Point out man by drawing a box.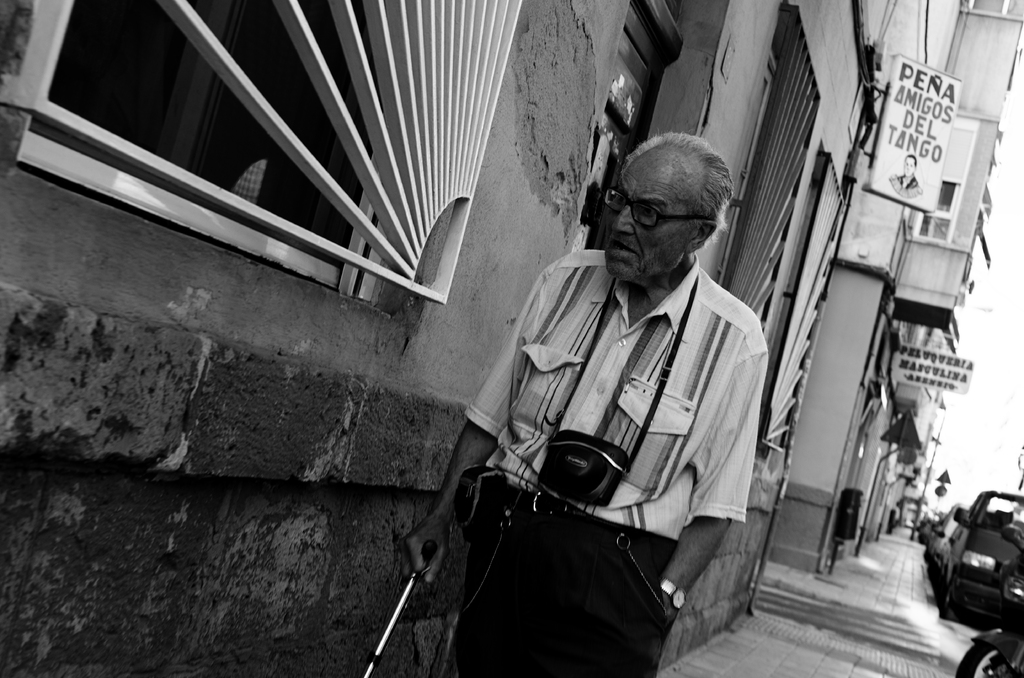
BBox(484, 123, 781, 654).
